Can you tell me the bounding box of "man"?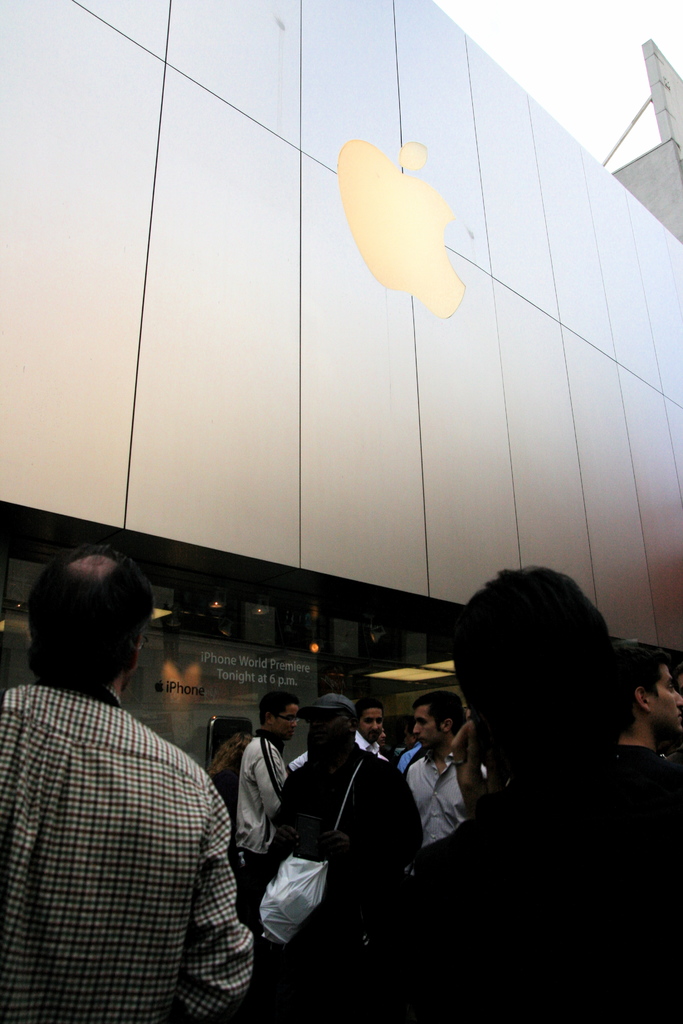
(9,534,258,1014).
